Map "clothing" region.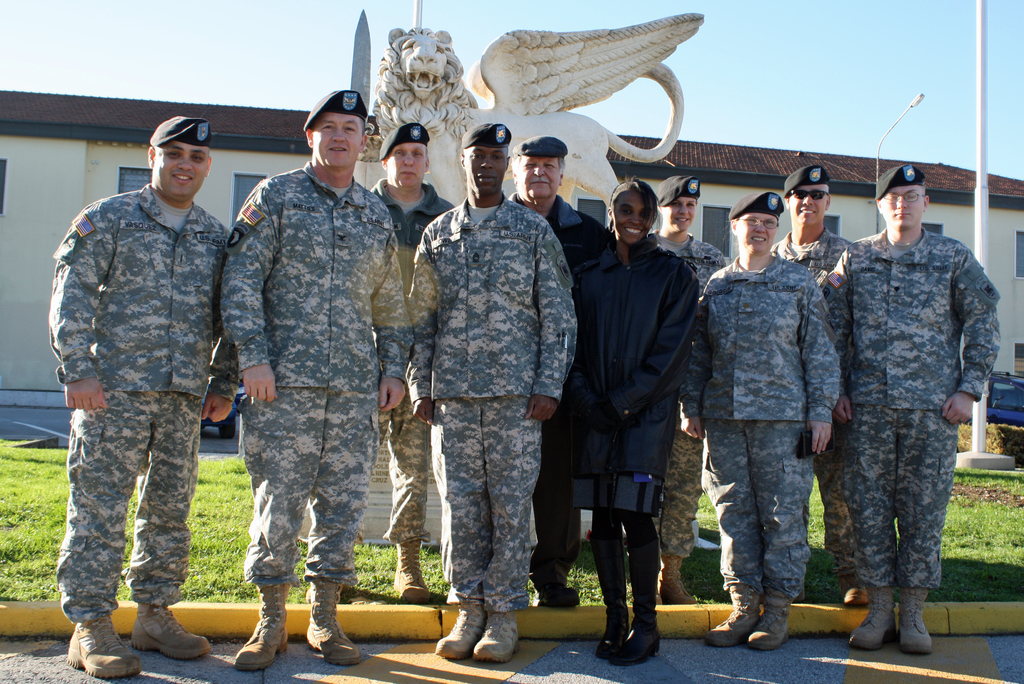
Mapped to crop(653, 232, 728, 549).
